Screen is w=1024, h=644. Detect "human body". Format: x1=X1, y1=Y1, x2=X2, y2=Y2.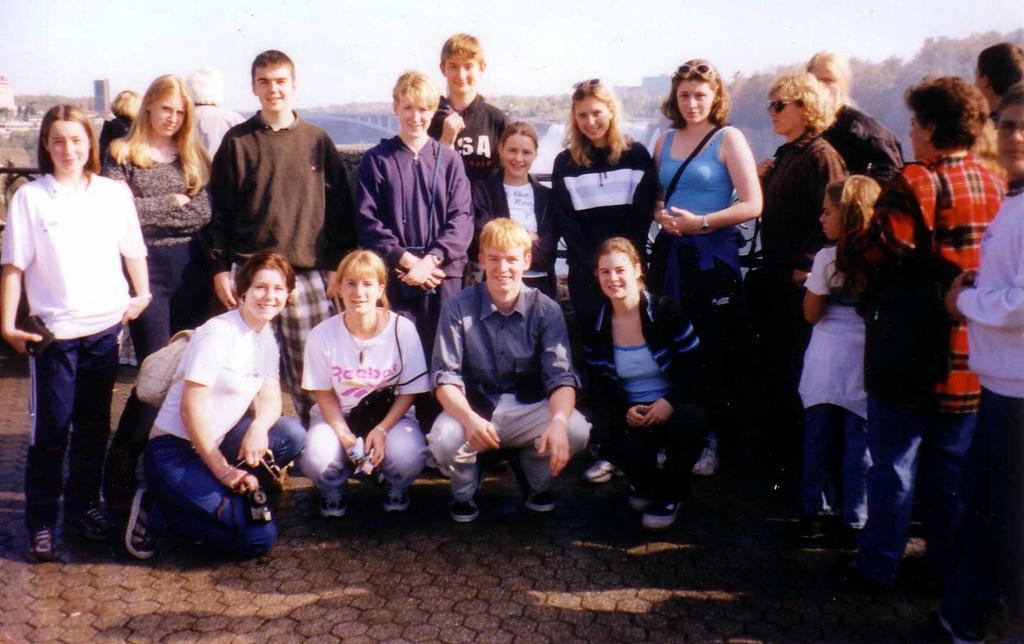
x1=426, y1=219, x2=589, y2=521.
